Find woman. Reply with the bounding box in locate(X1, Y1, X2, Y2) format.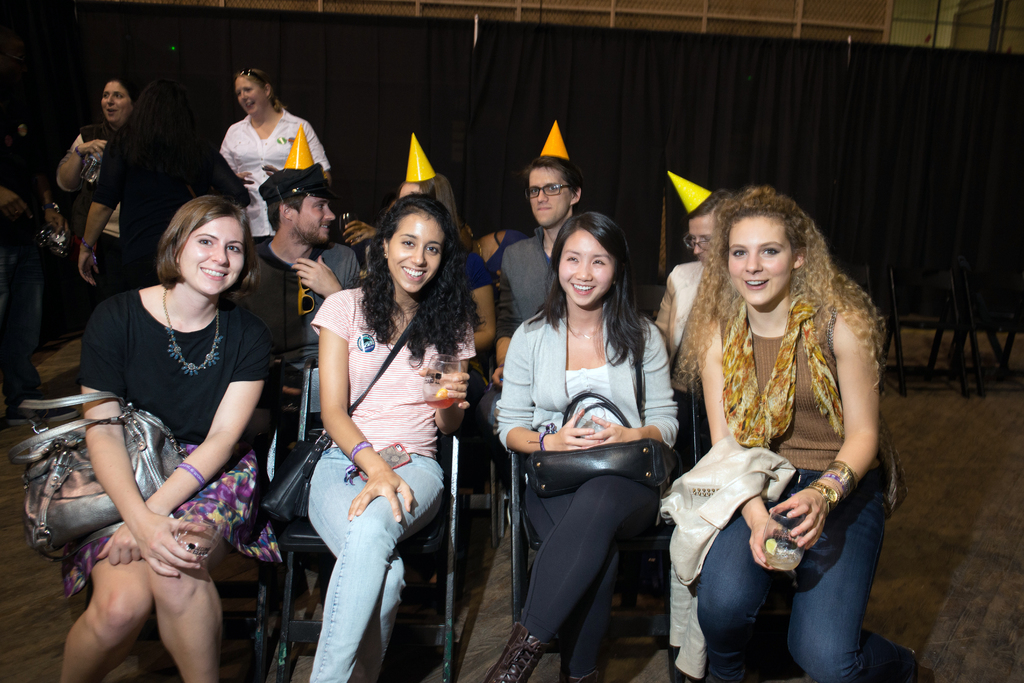
locate(495, 209, 689, 672).
